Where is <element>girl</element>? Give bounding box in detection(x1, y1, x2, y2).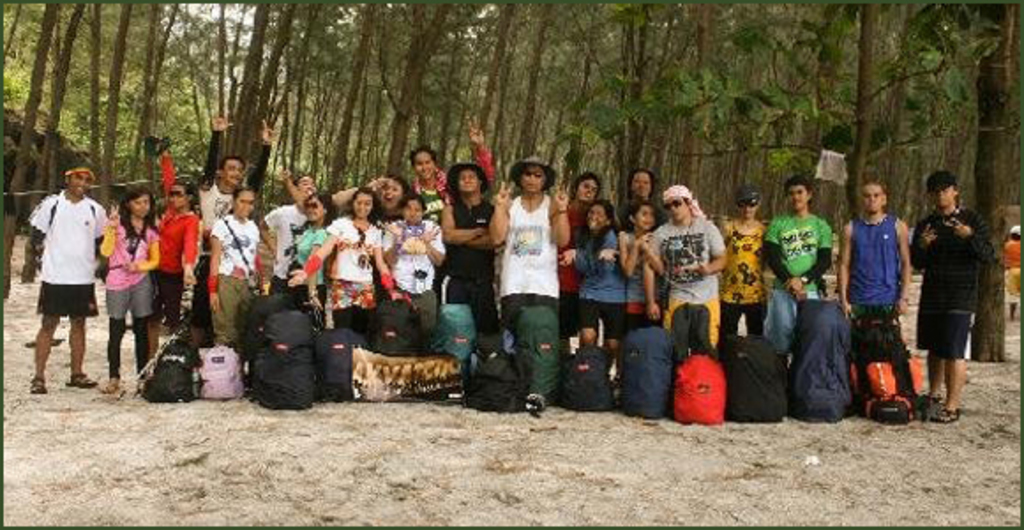
detection(616, 200, 664, 330).
